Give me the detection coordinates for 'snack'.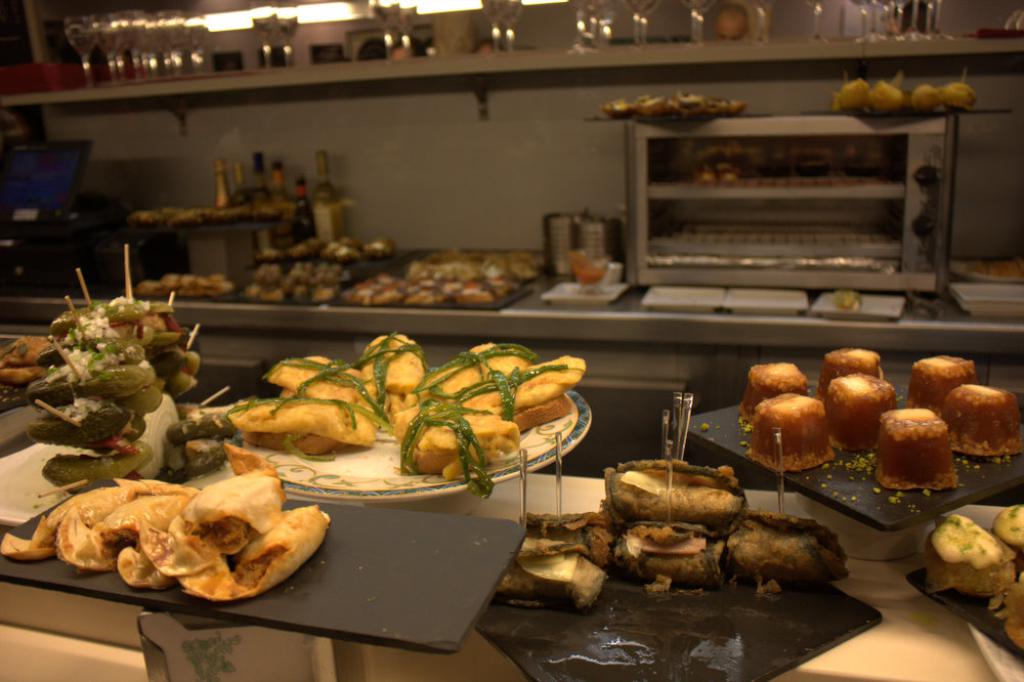
[828,373,897,456].
